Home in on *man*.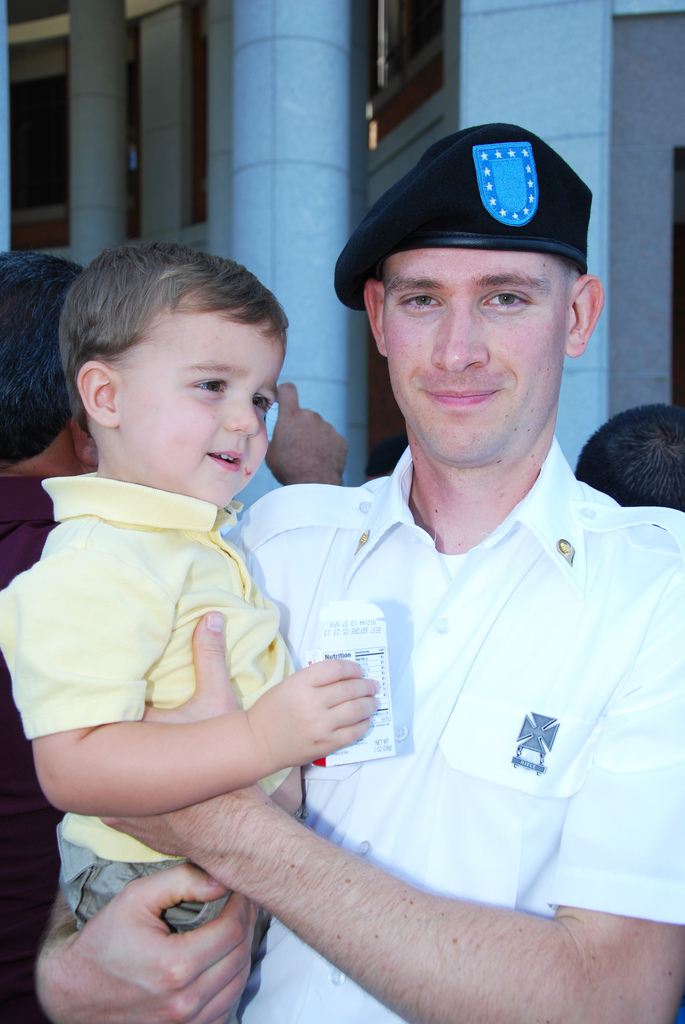
Homed in at {"x1": 0, "y1": 251, "x2": 352, "y2": 1023}.
